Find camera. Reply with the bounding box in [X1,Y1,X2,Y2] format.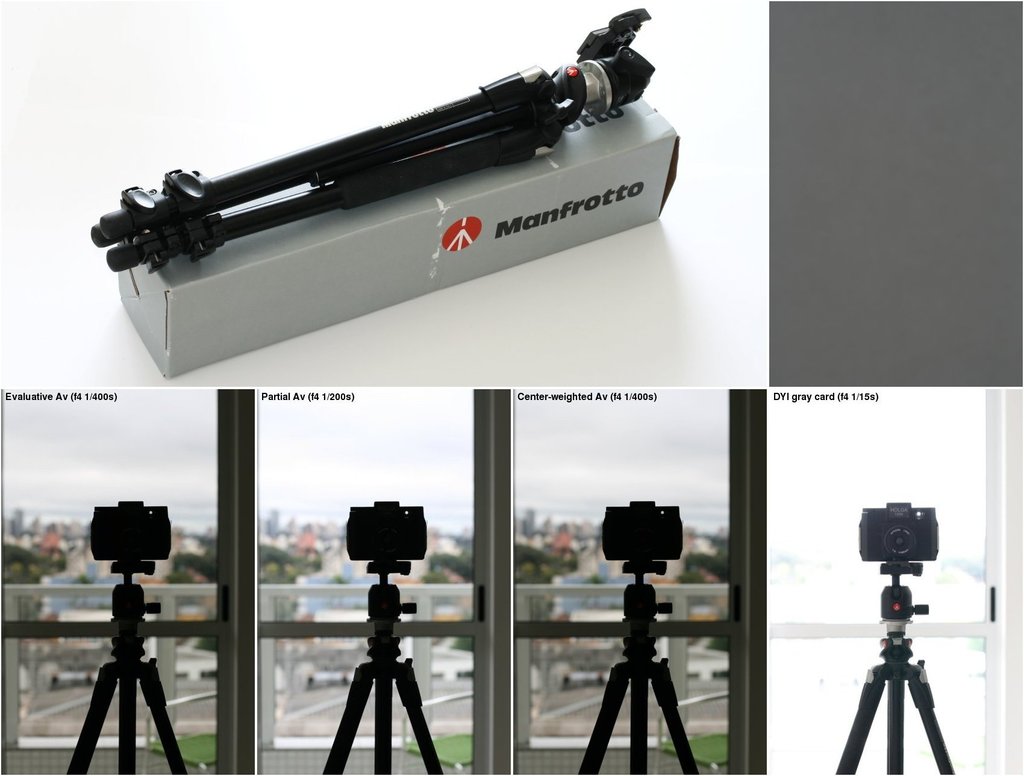
[604,497,681,558].
